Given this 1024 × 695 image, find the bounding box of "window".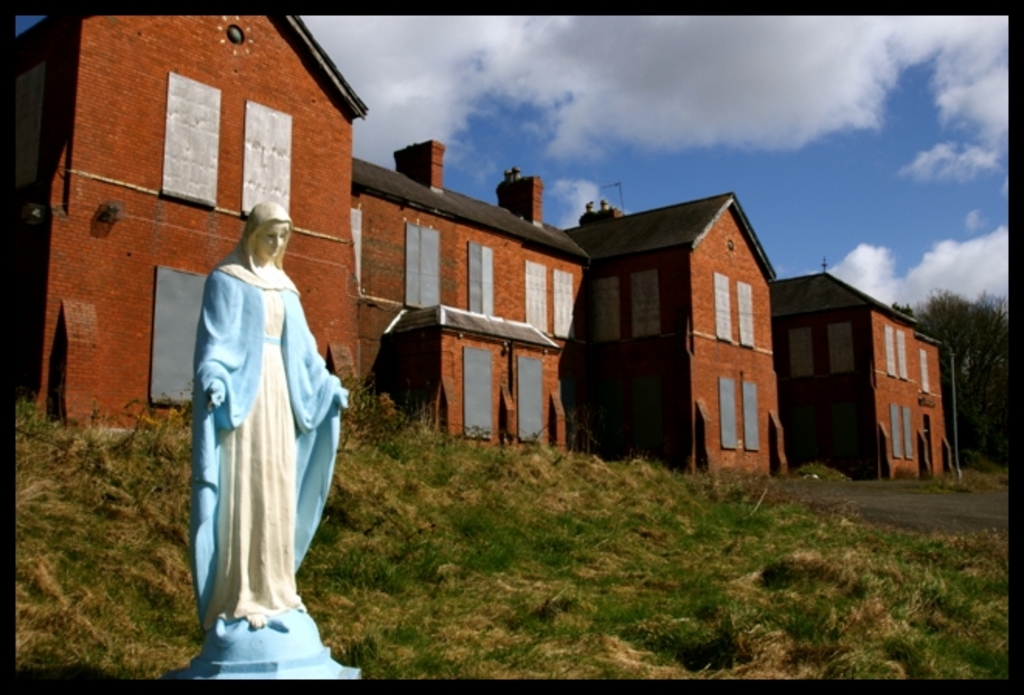
pyautogui.locateOnScreen(169, 79, 227, 211).
